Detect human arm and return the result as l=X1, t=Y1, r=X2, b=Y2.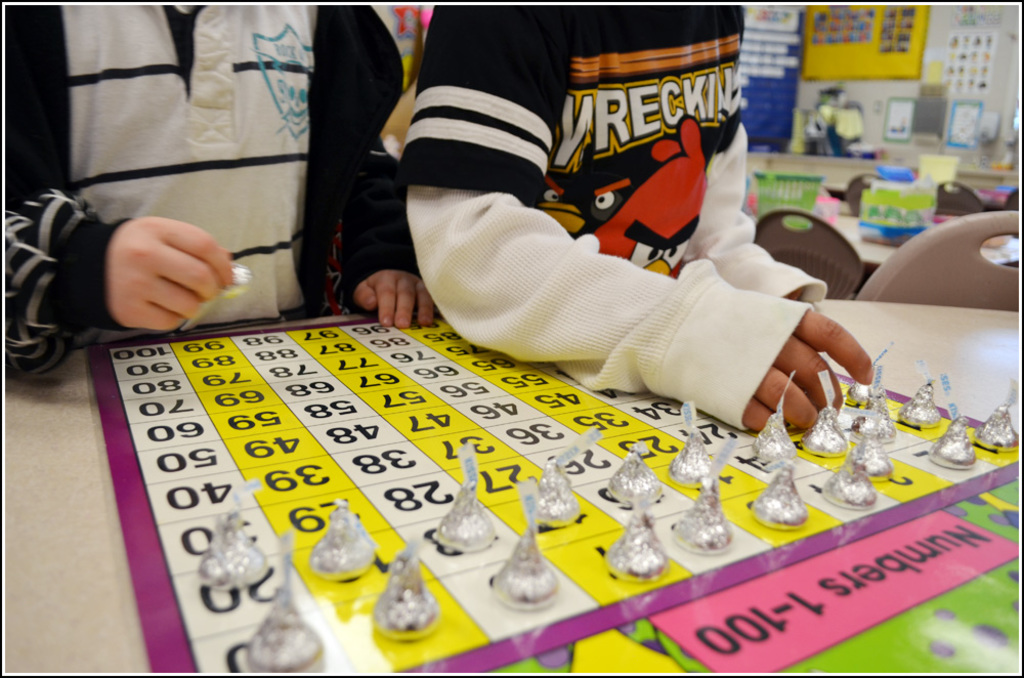
l=110, t=216, r=232, b=333.
